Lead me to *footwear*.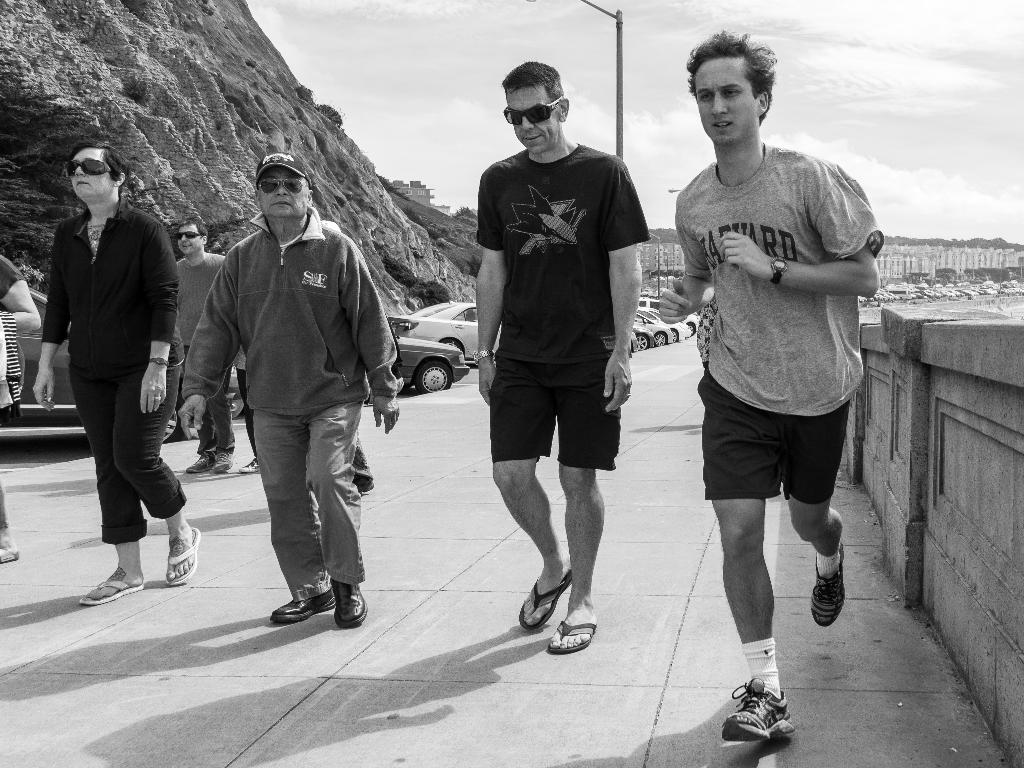
Lead to rect(165, 524, 196, 584).
